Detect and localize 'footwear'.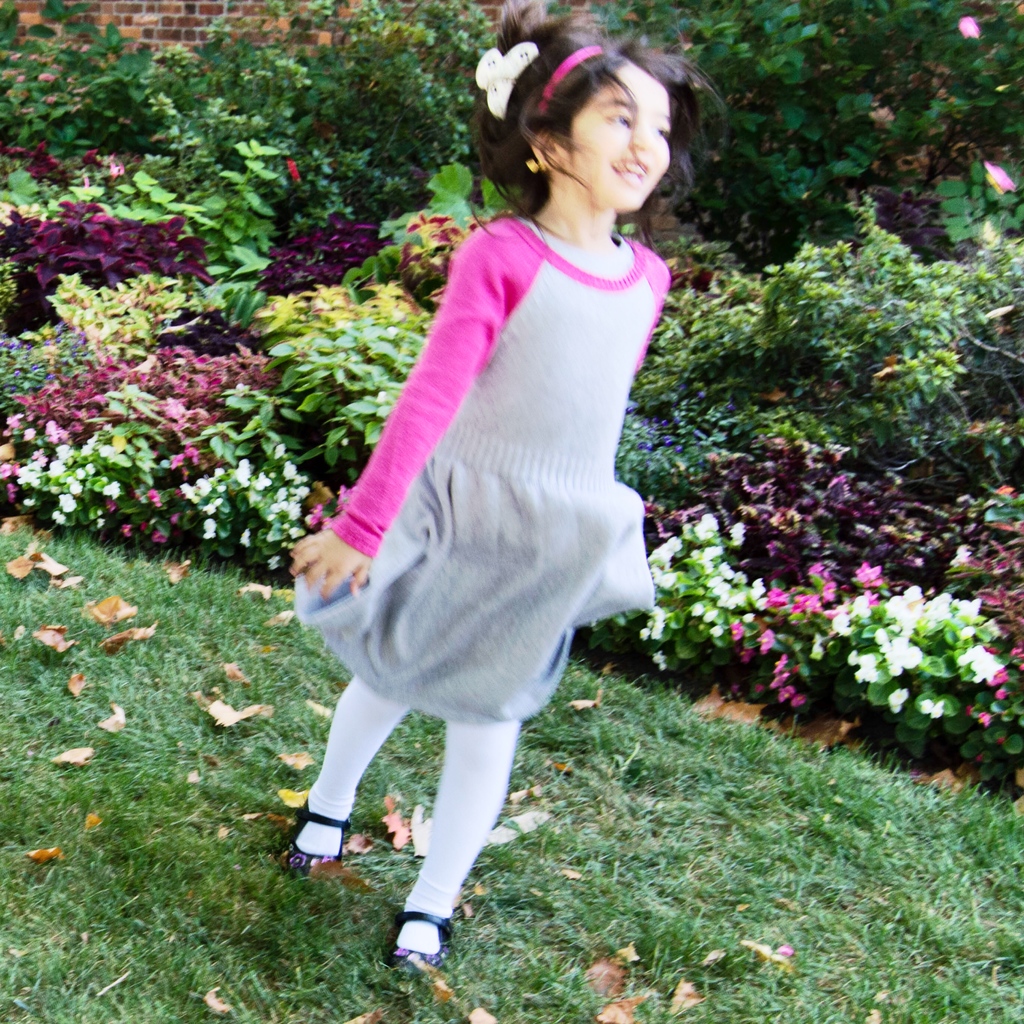
Localized at [left=385, top=883, right=480, bottom=985].
